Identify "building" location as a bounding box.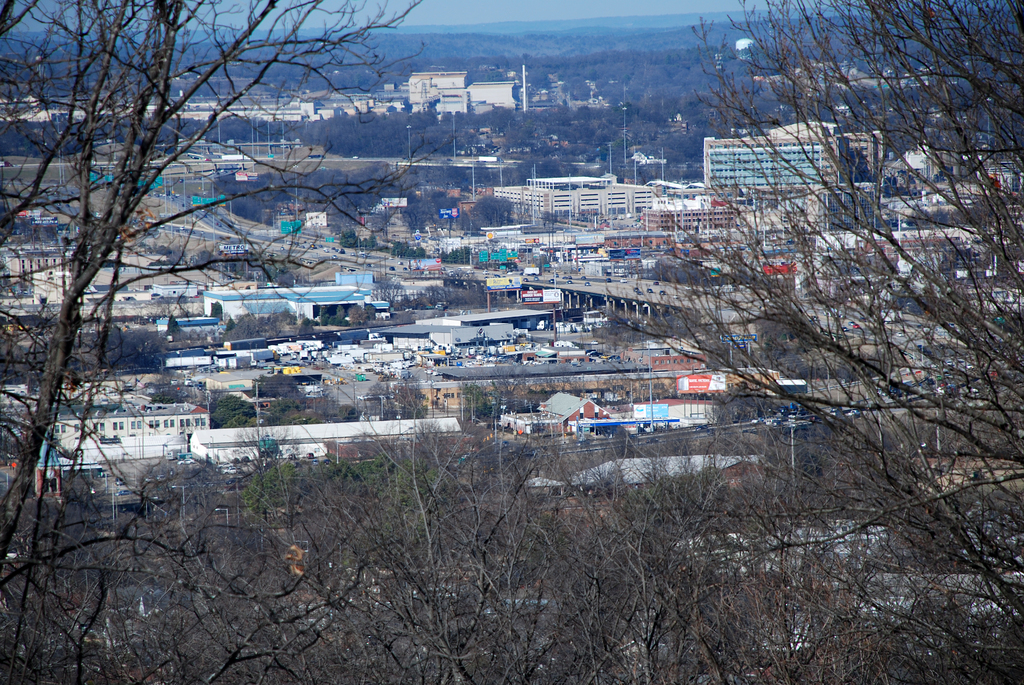
633 404 719 429.
